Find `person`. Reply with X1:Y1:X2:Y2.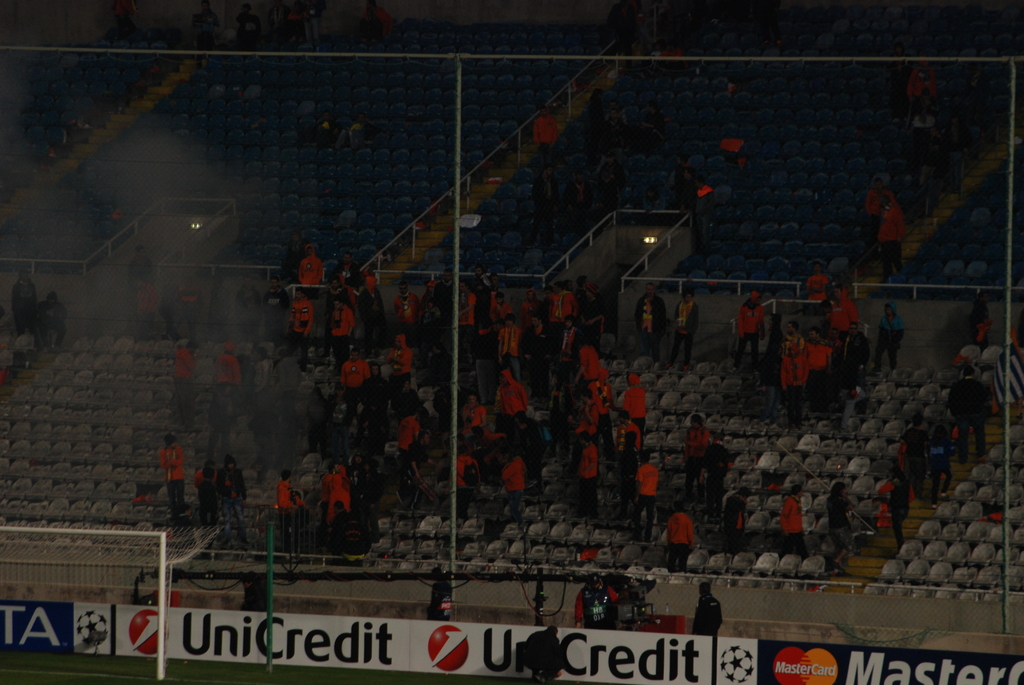
662:501:700:577.
